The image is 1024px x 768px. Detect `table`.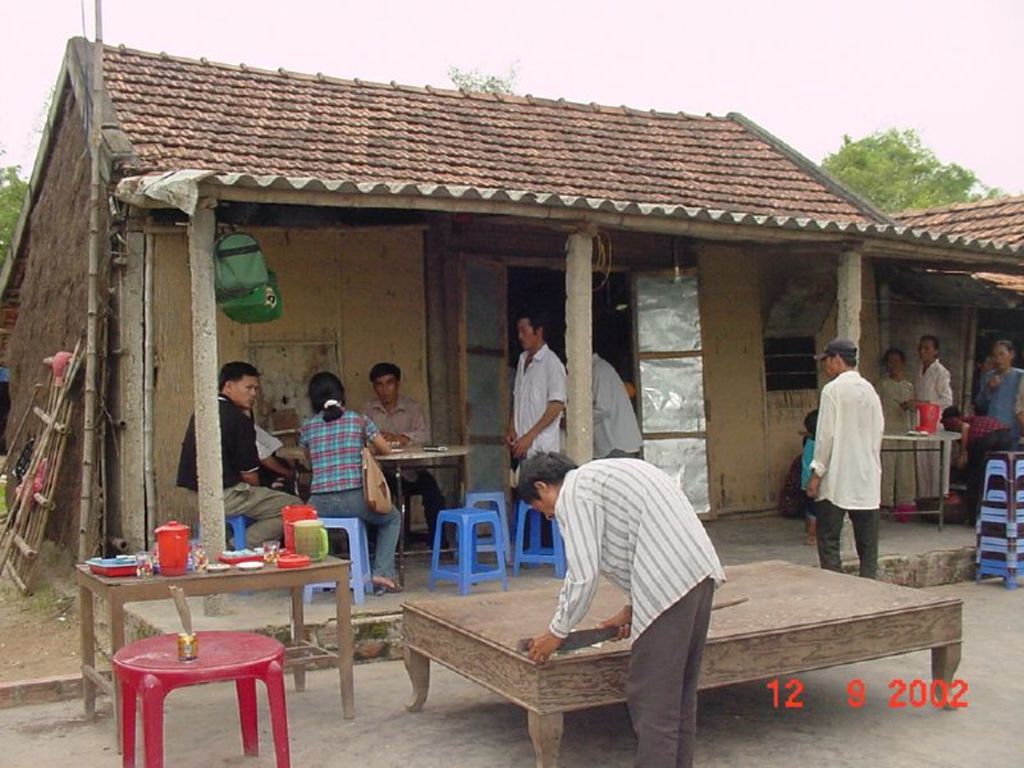
Detection: crop(113, 635, 291, 767).
